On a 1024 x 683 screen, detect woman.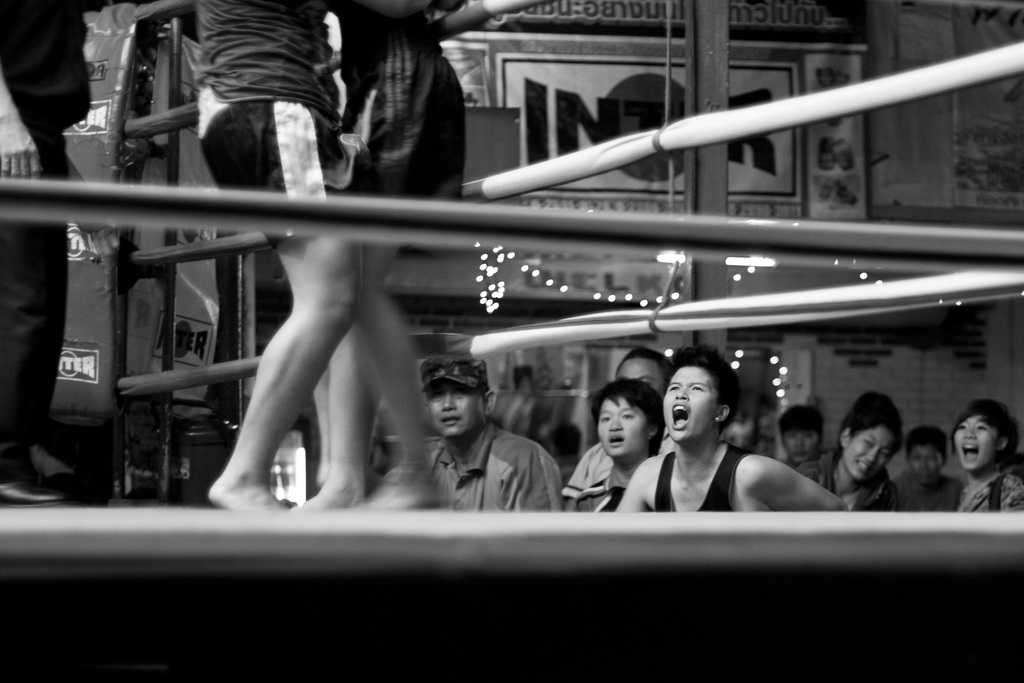
805, 393, 911, 507.
